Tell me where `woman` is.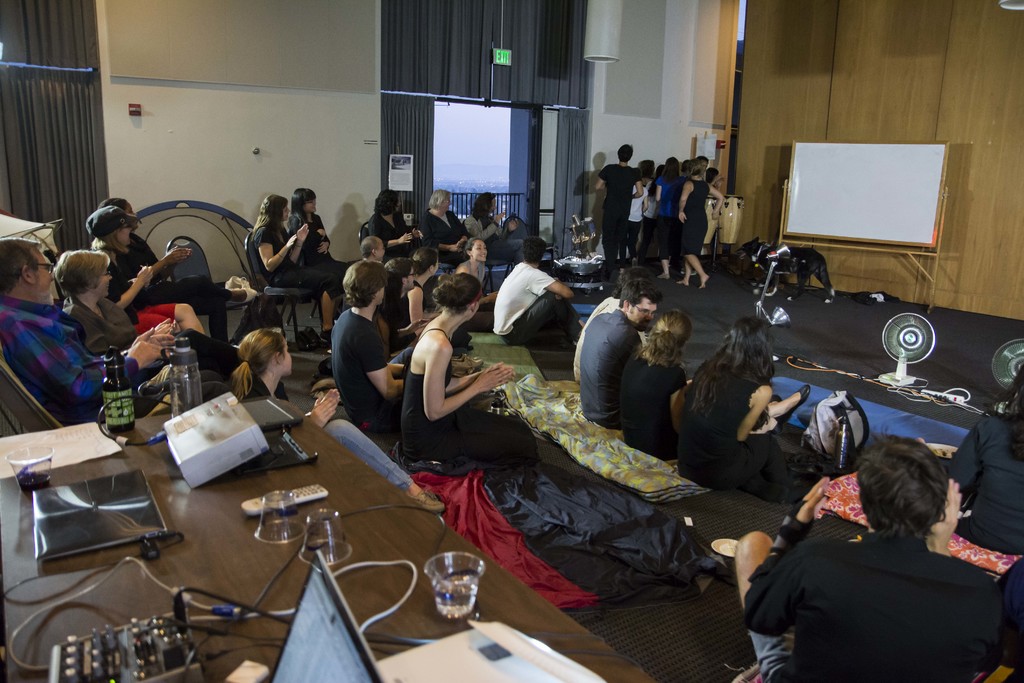
`woman` is at <region>458, 187, 506, 236</region>.
